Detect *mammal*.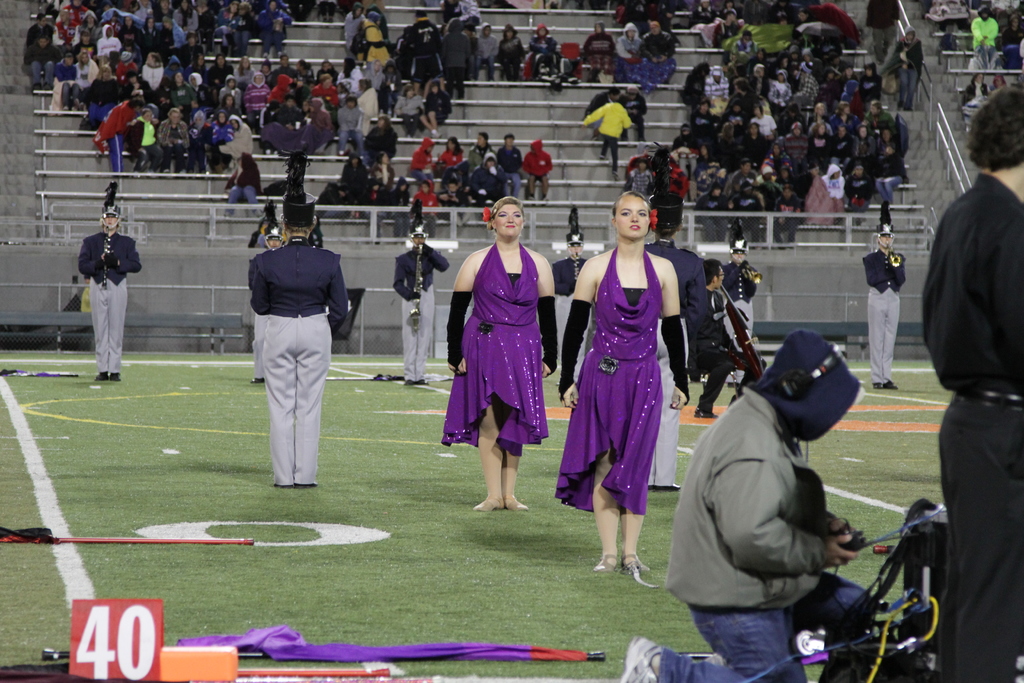
Detected at (891, 21, 924, 106).
